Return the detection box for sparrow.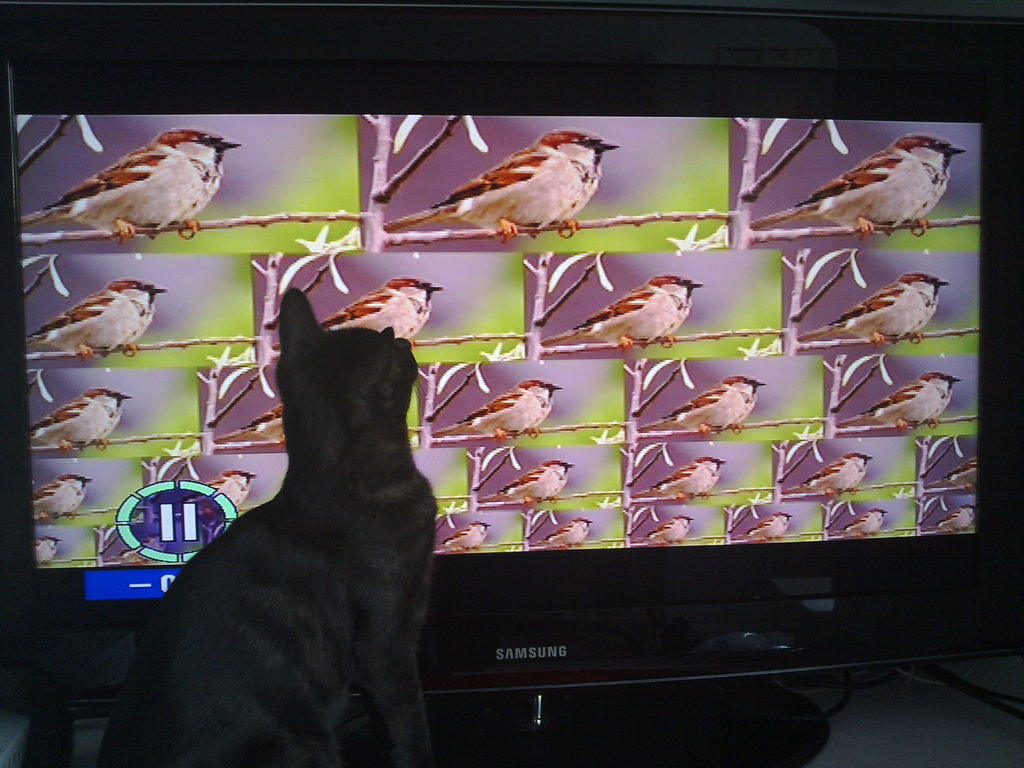
{"left": 487, "top": 462, "right": 575, "bottom": 502}.
